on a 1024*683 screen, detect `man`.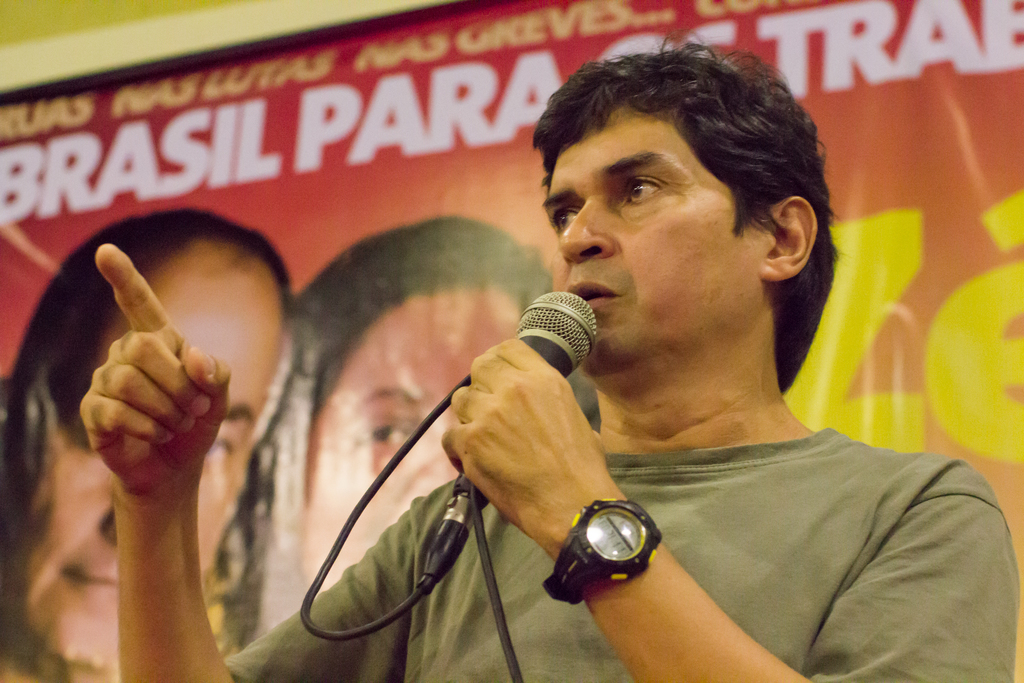
l=0, t=201, r=298, b=682.
